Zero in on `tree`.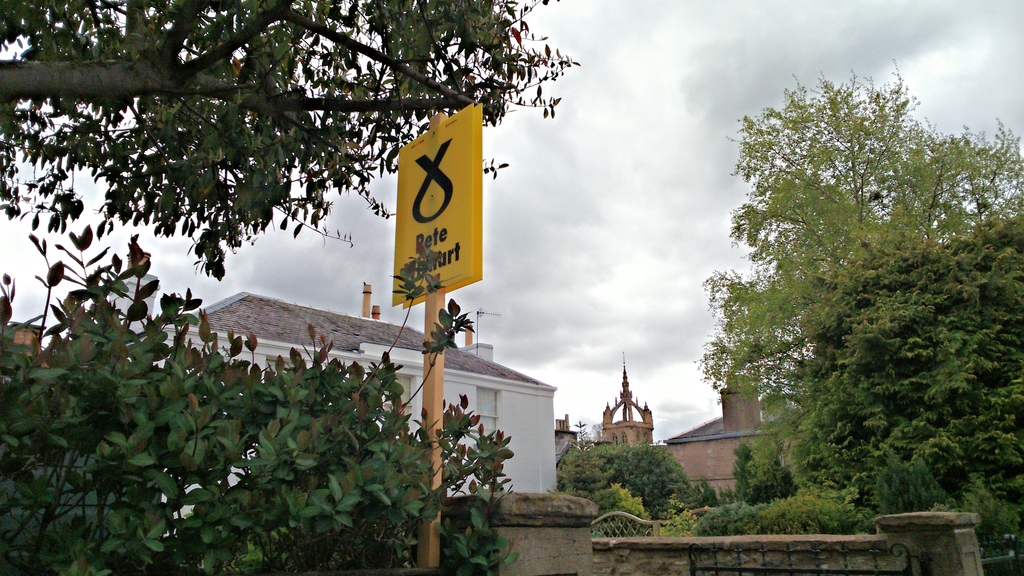
Zeroed in: box=[558, 435, 699, 548].
